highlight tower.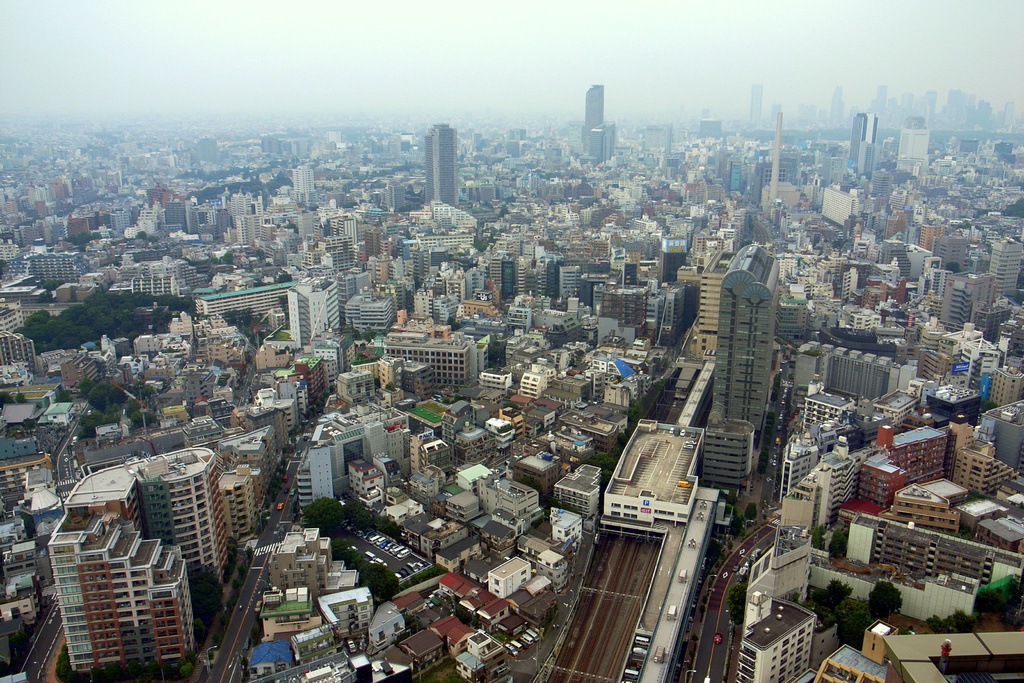
Highlighted region: left=986, top=231, right=1023, bottom=300.
